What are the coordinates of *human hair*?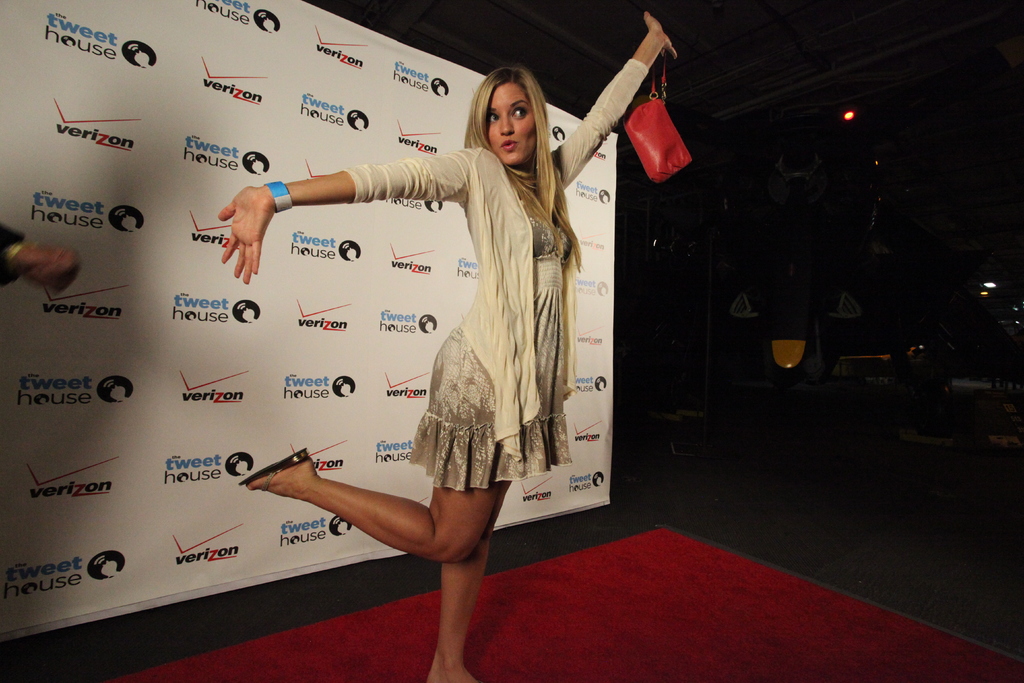
(462, 66, 588, 275).
